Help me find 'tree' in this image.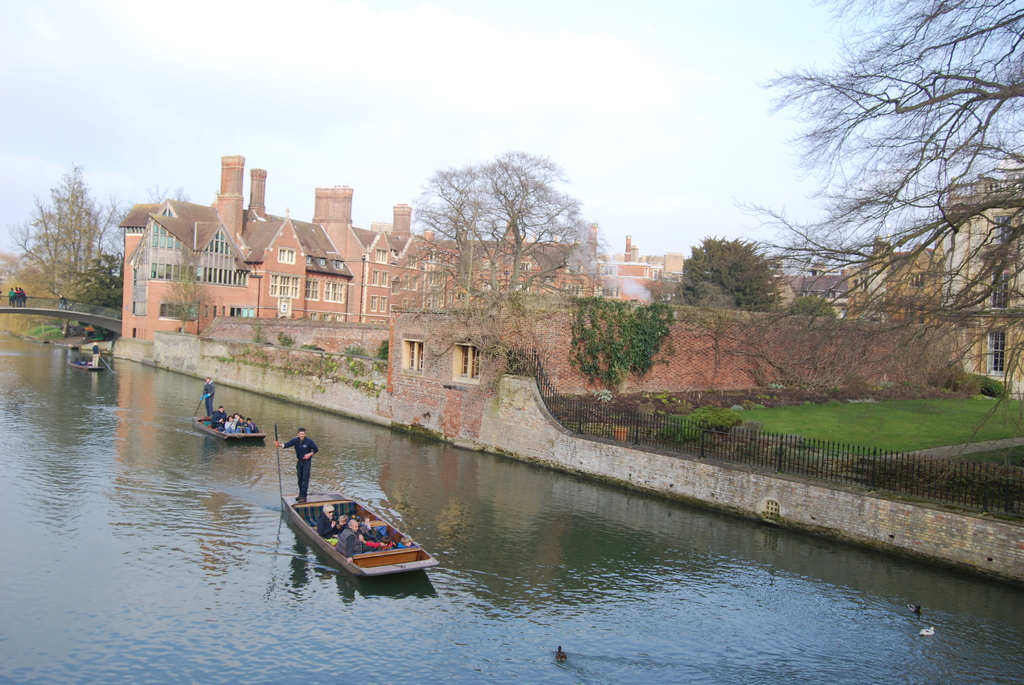
Found it: left=675, top=235, right=784, bottom=311.
